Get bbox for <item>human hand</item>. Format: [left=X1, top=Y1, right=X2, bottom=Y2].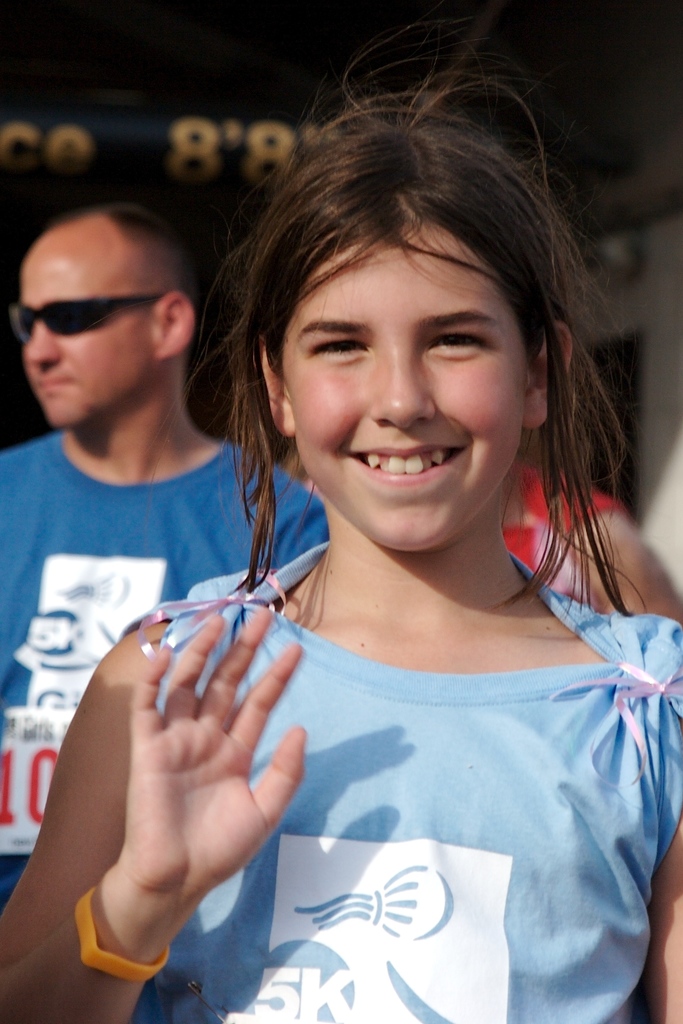
[left=101, top=605, right=316, bottom=1012].
